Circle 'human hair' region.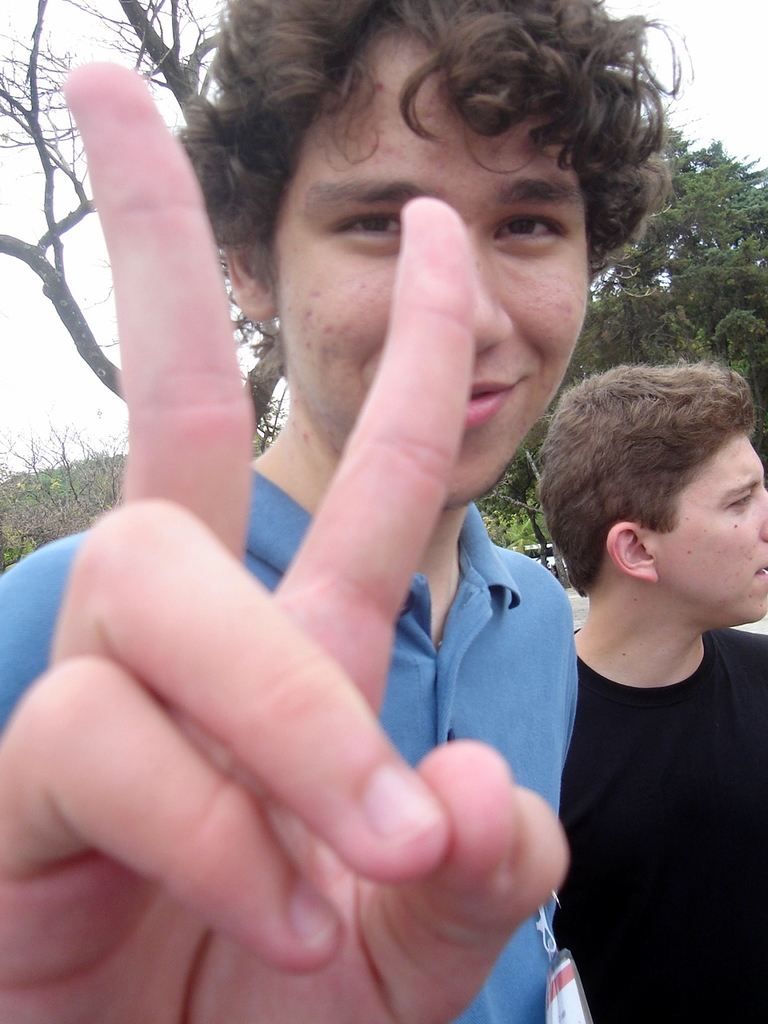
Region: l=165, t=0, r=704, b=313.
